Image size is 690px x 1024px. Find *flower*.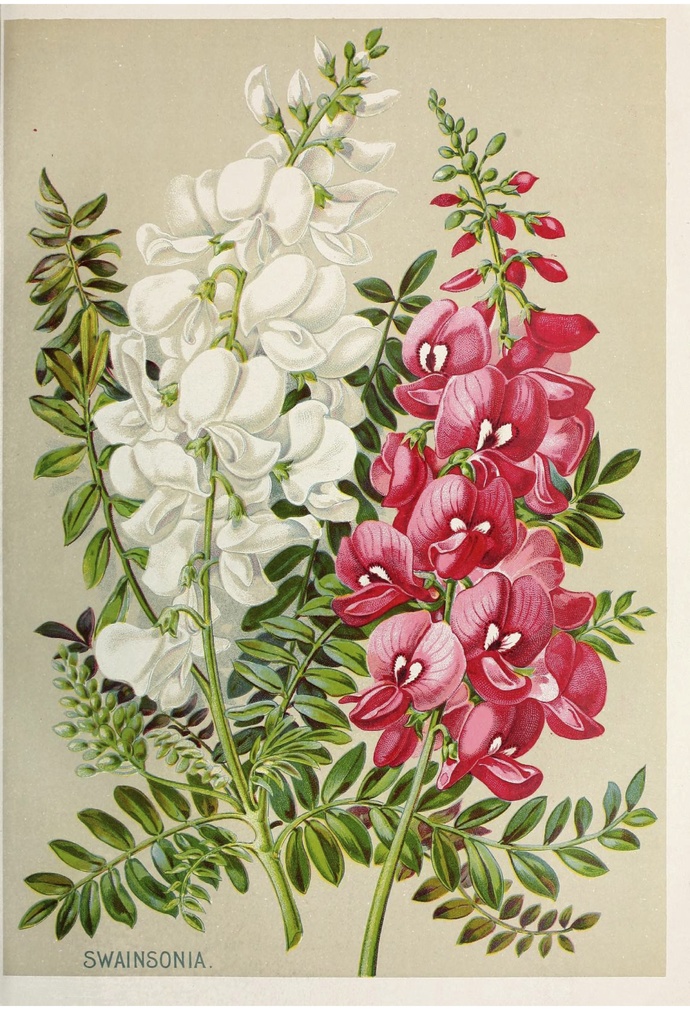
bbox=[353, 597, 479, 746].
